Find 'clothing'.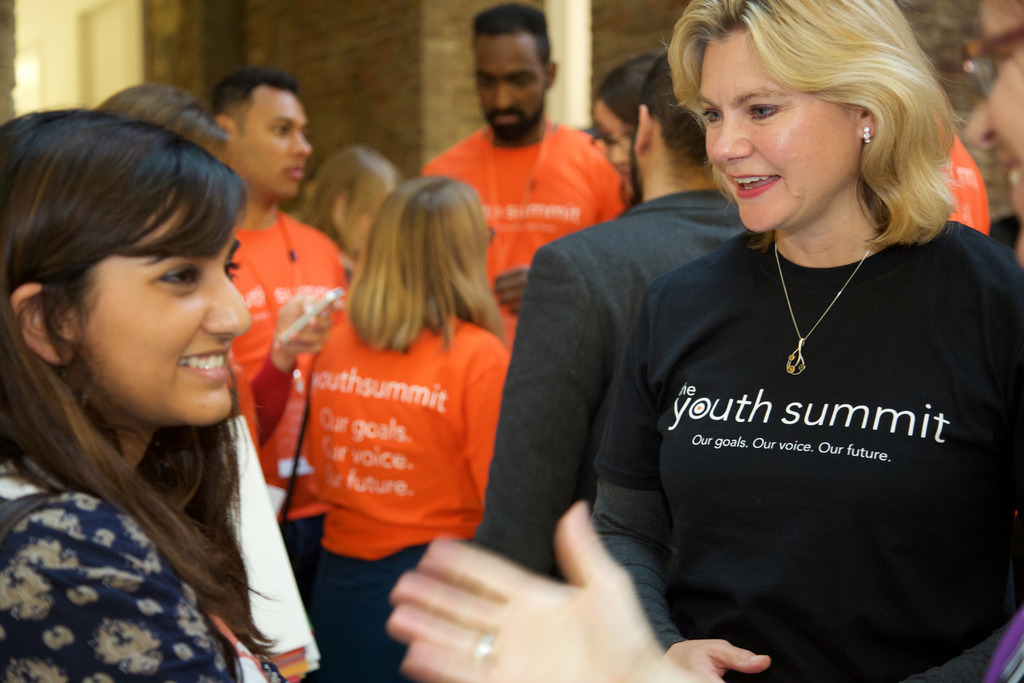
region(588, 213, 1023, 682).
